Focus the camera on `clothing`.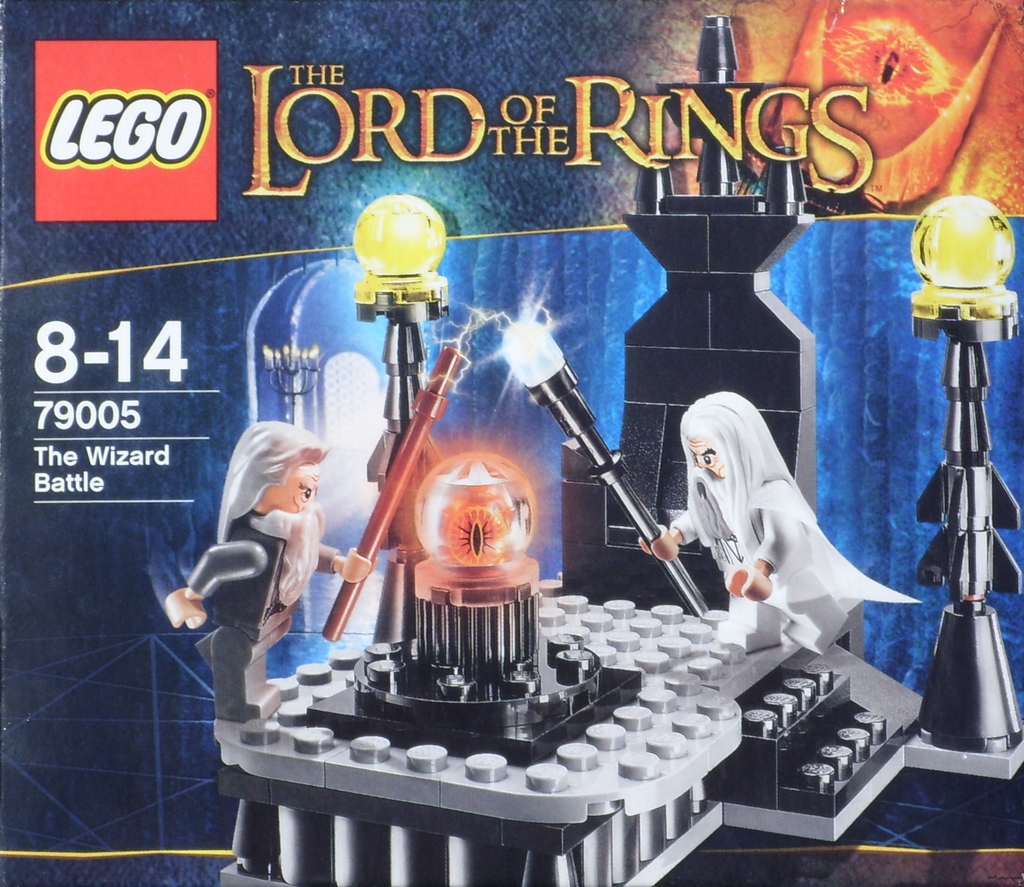
Focus region: (left=662, top=376, right=927, bottom=669).
